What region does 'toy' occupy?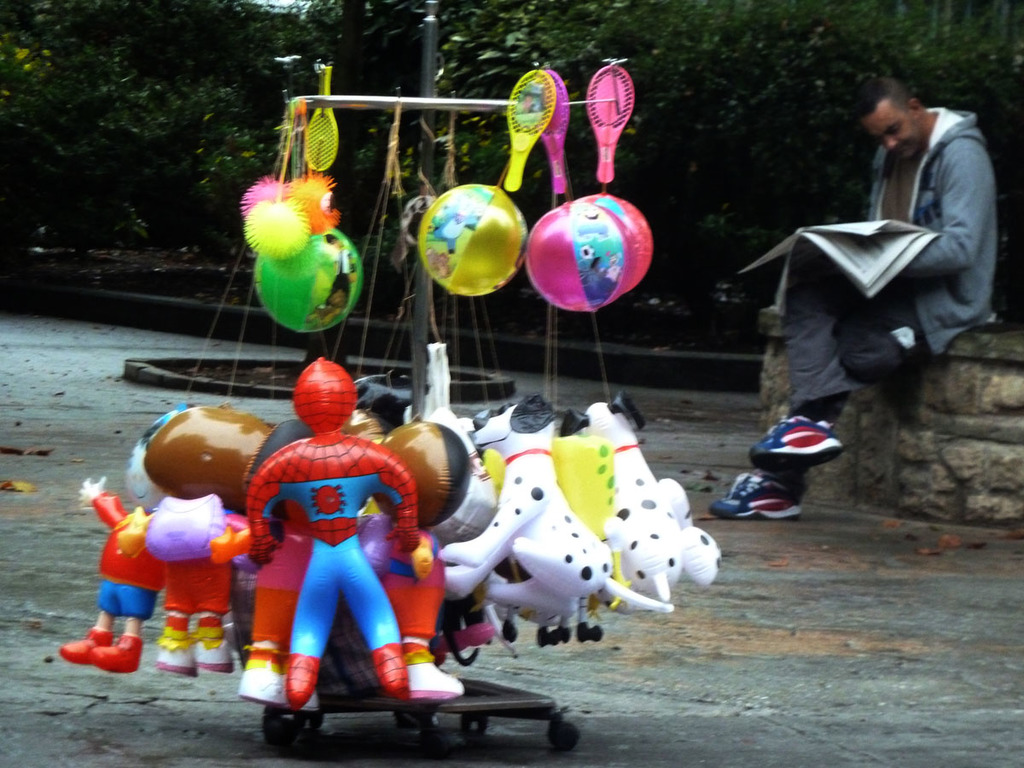
pyautogui.locateOnScreen(526, 201, 635, 309).
